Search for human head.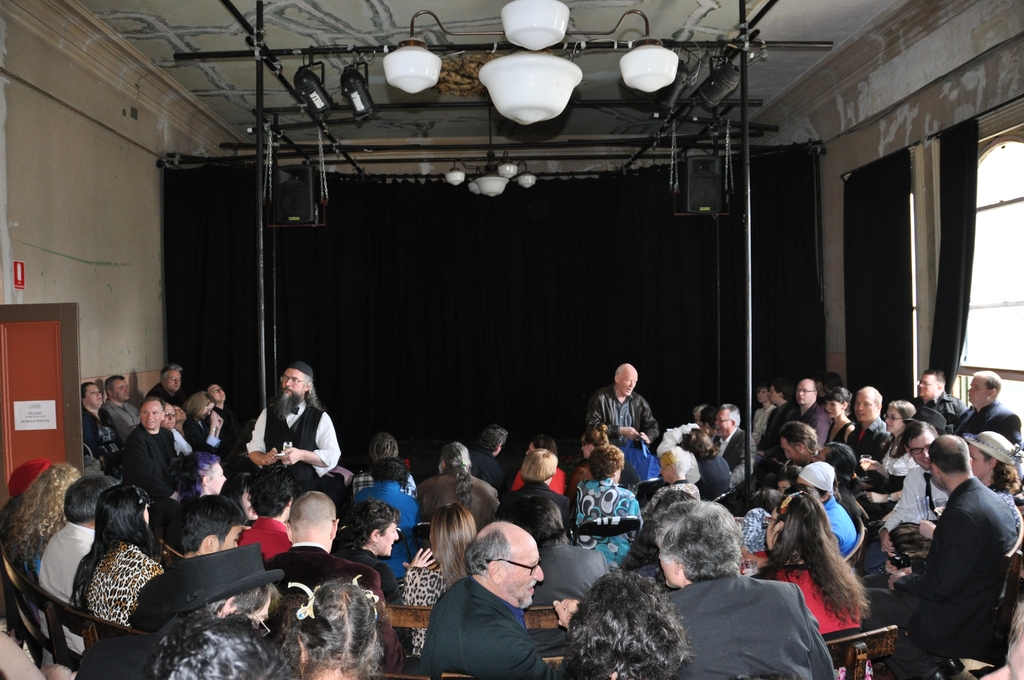
Found at detection(348, 500, 402, 560).
